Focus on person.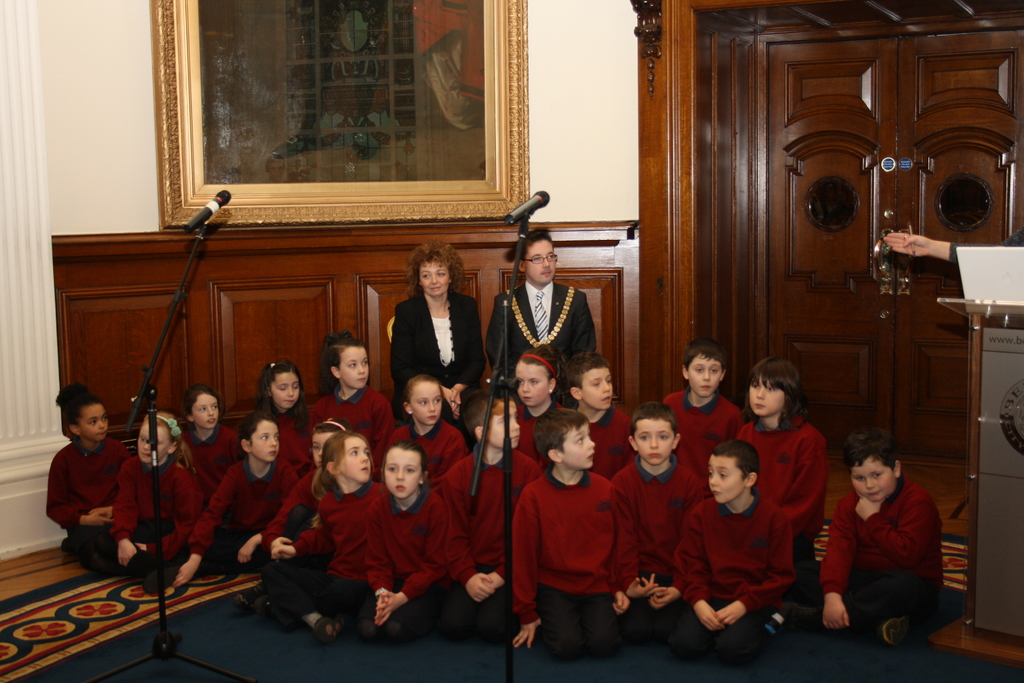
Focused at region(42, 383, 140, 568).
